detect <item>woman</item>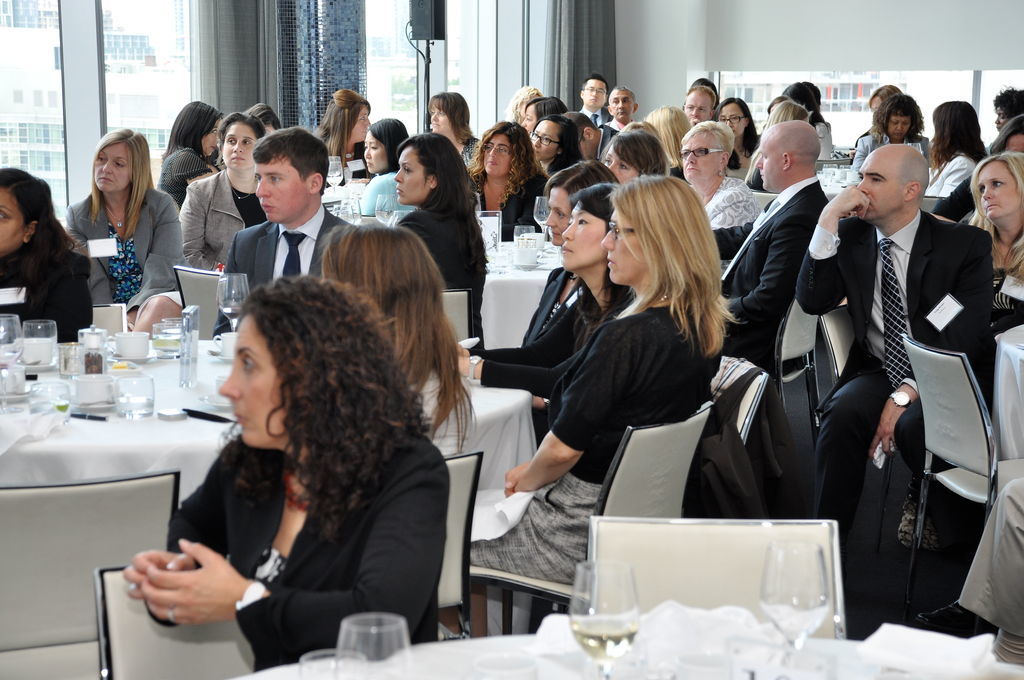
left=355, top=119, right=419, bottom=219
